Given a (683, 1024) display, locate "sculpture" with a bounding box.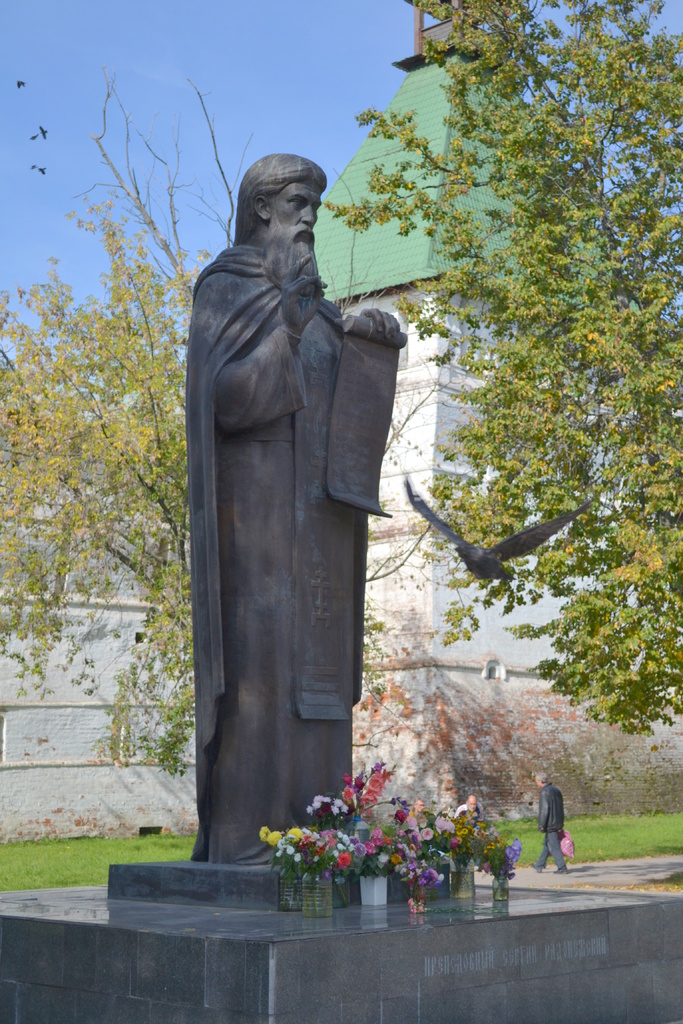
Located: <bbox>172, 110, 402, 917</bbox>.
